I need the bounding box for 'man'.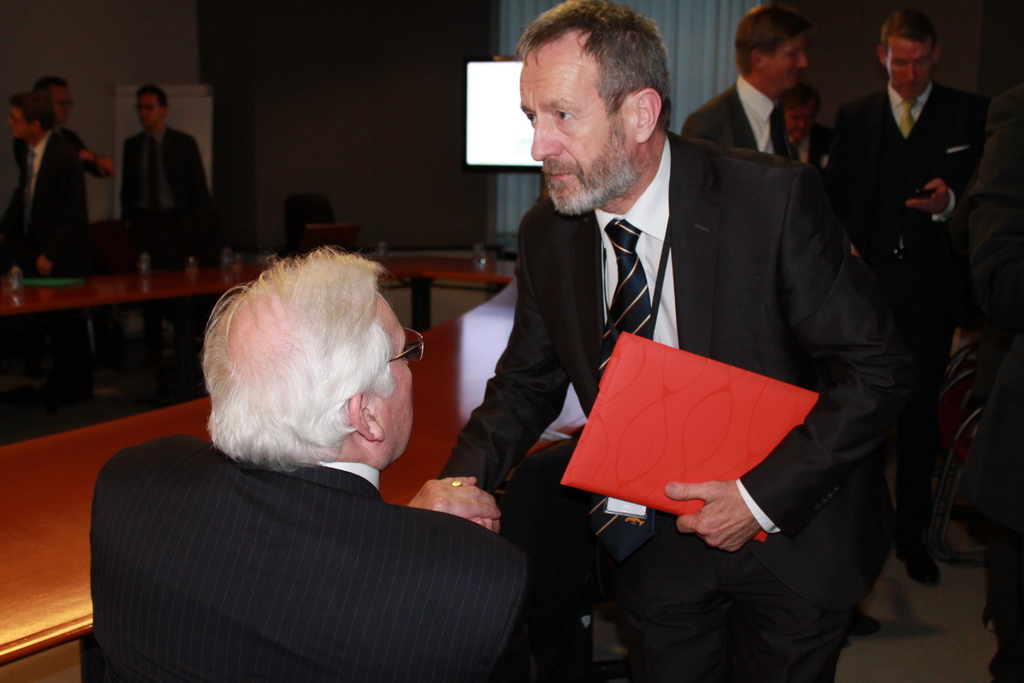
Here it is: detection(683, 10, 823, 172).
